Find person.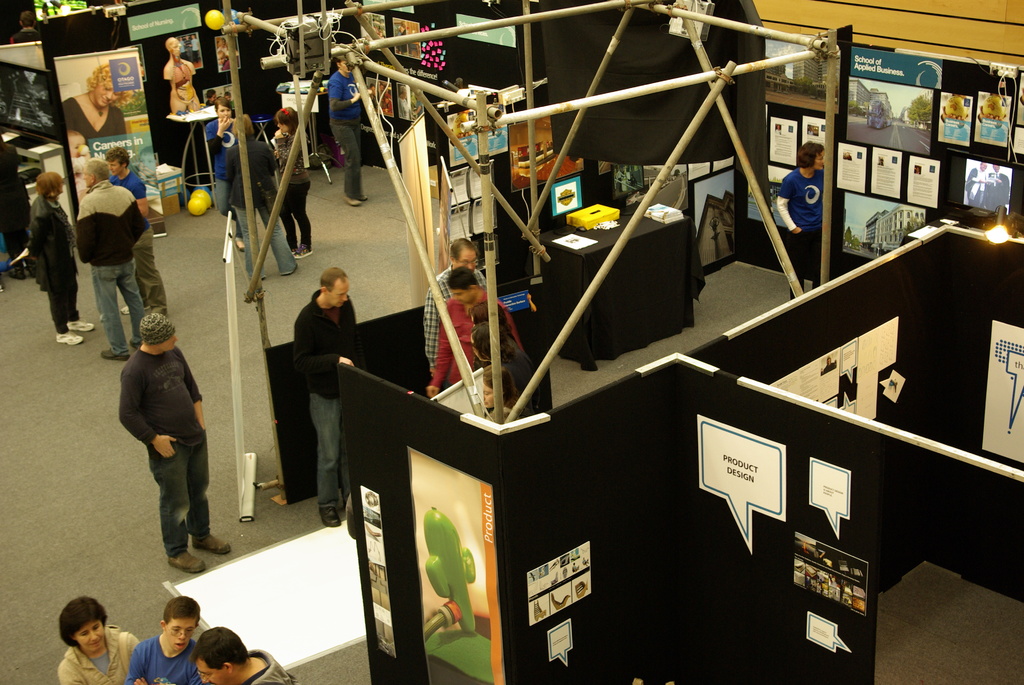
box=[293, 267, 376, 530].
